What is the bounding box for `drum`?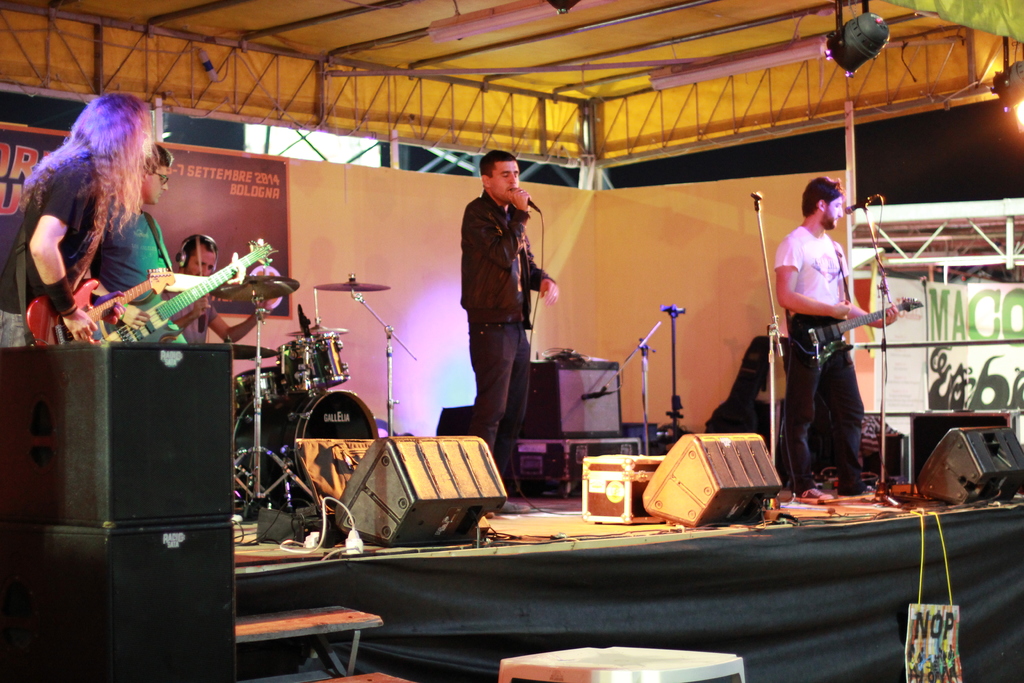
259 308 356 403.
